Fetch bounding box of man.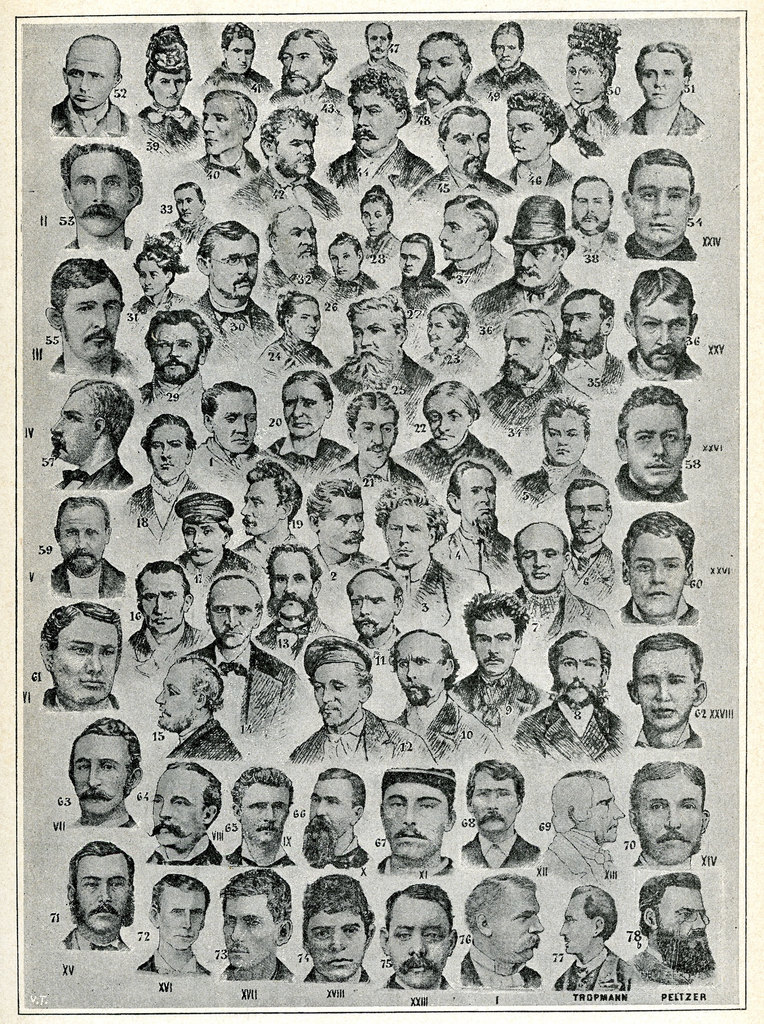
Bbox: {"x1": 458, "y1": 874, "x2": 544, "y2": 991}.
